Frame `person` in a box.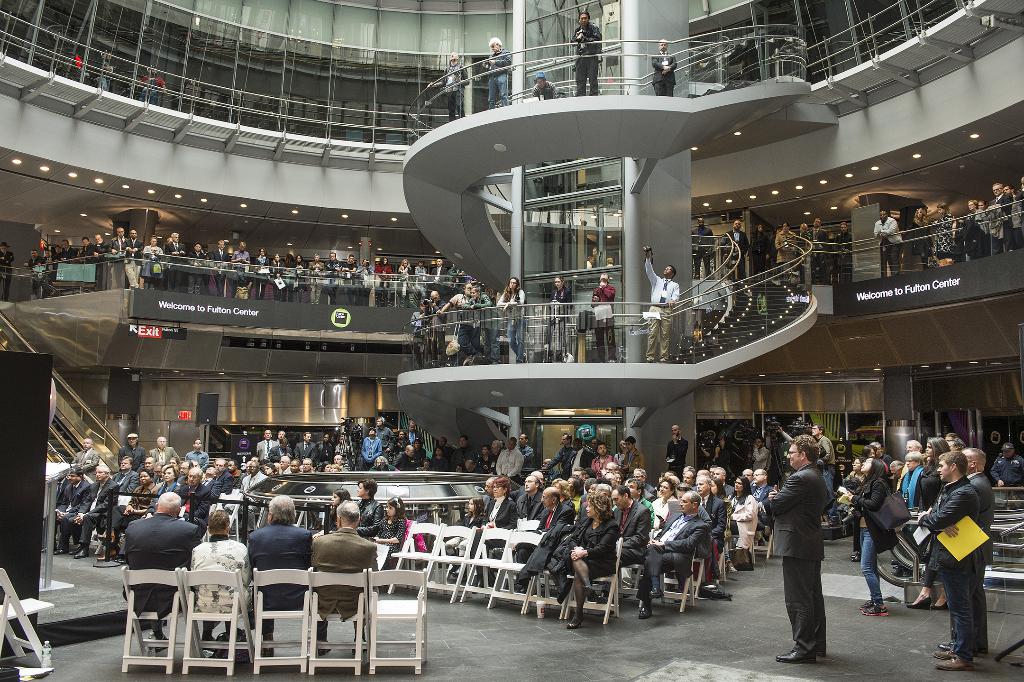
570,491,616,624.
